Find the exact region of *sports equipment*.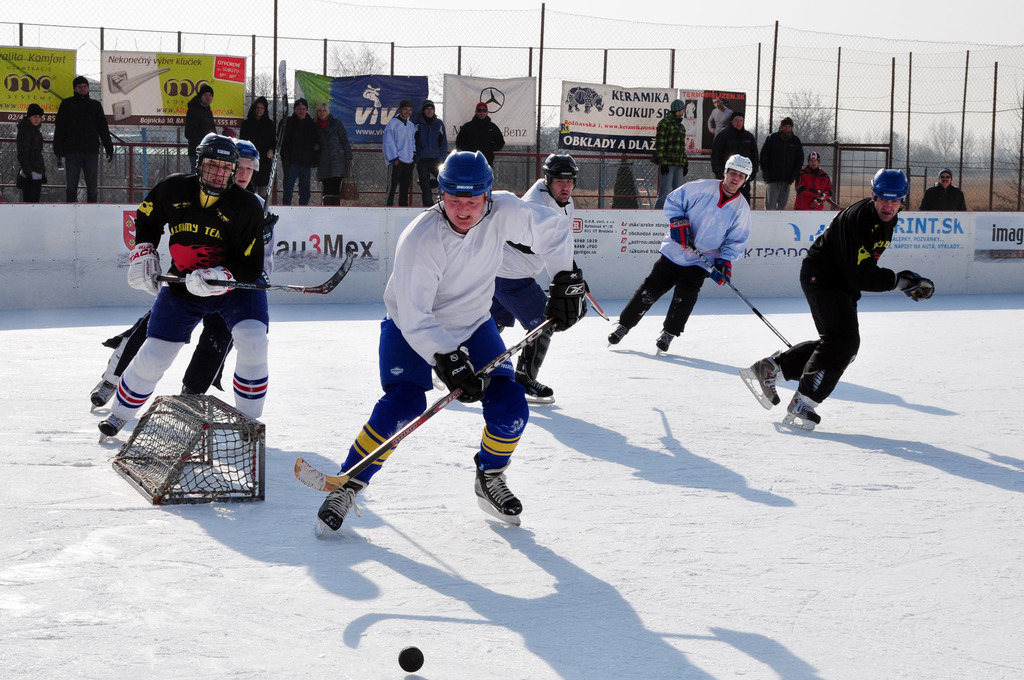
Exact region: (231, 138, 261, 172).
